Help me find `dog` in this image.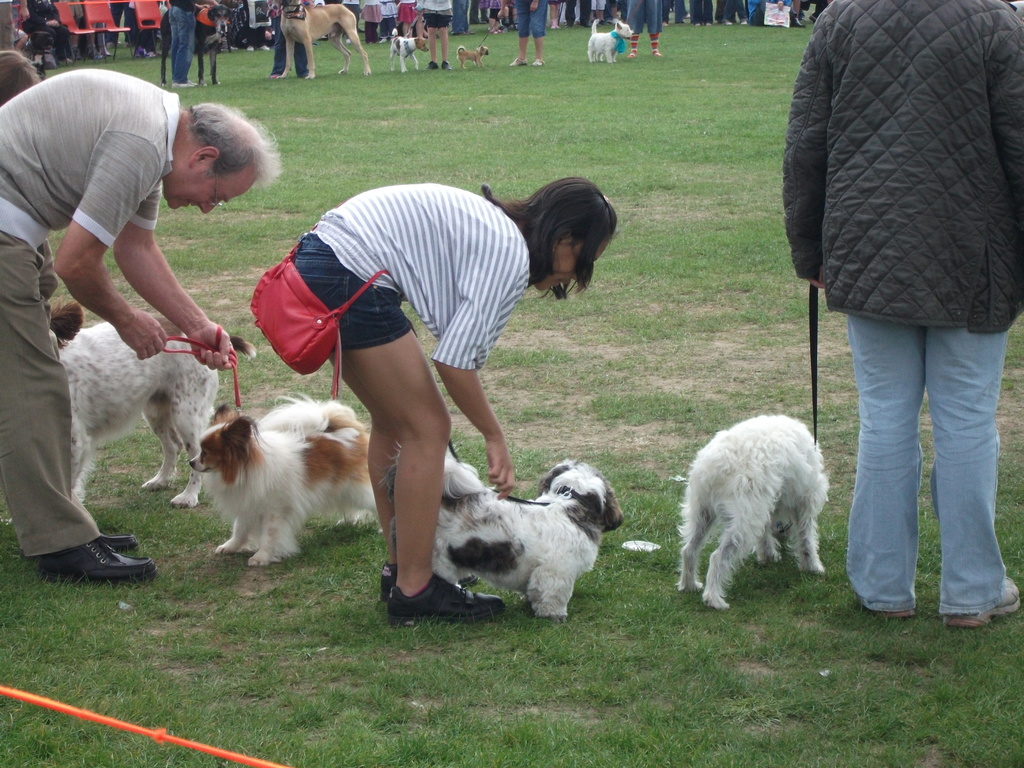
Found it: <box>47,300,255,512</box>.
